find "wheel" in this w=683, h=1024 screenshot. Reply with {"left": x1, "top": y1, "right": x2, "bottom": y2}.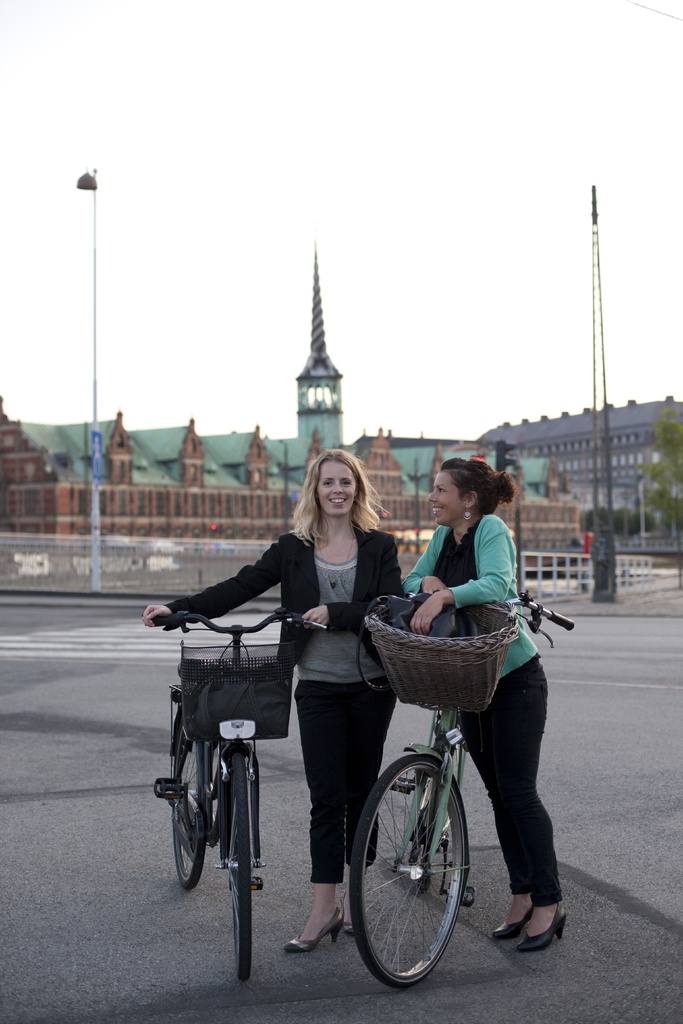
{"left": 357, "top": 747, "right": 477, "bottom": 986}.
